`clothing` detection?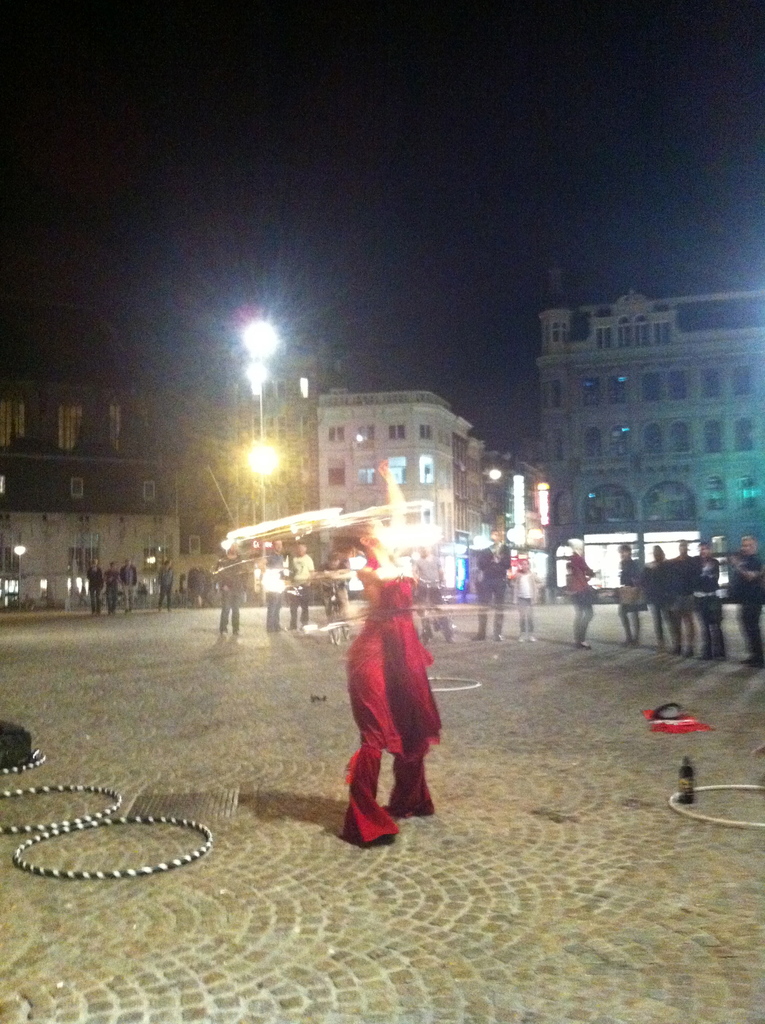
BBox(286, 555, 314, 628)
